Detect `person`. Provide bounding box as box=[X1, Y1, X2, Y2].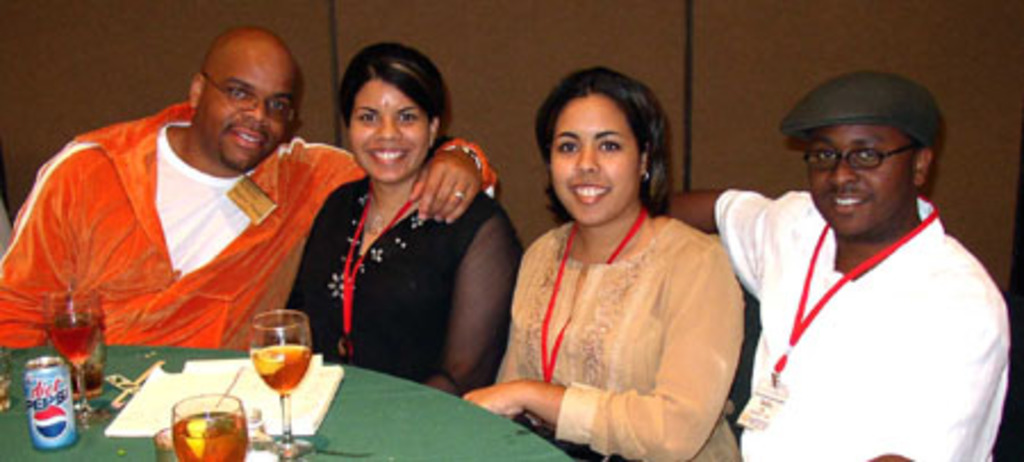
box=[271, 39, 526, 396].
